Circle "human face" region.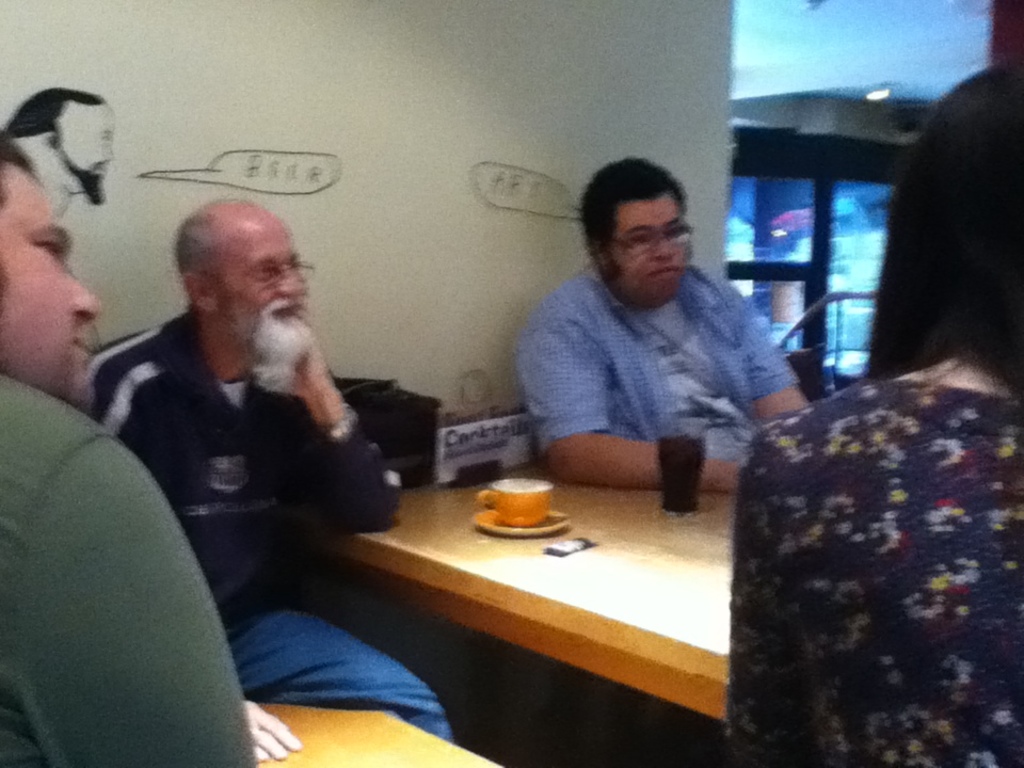
Region: 0:173:99:403.
